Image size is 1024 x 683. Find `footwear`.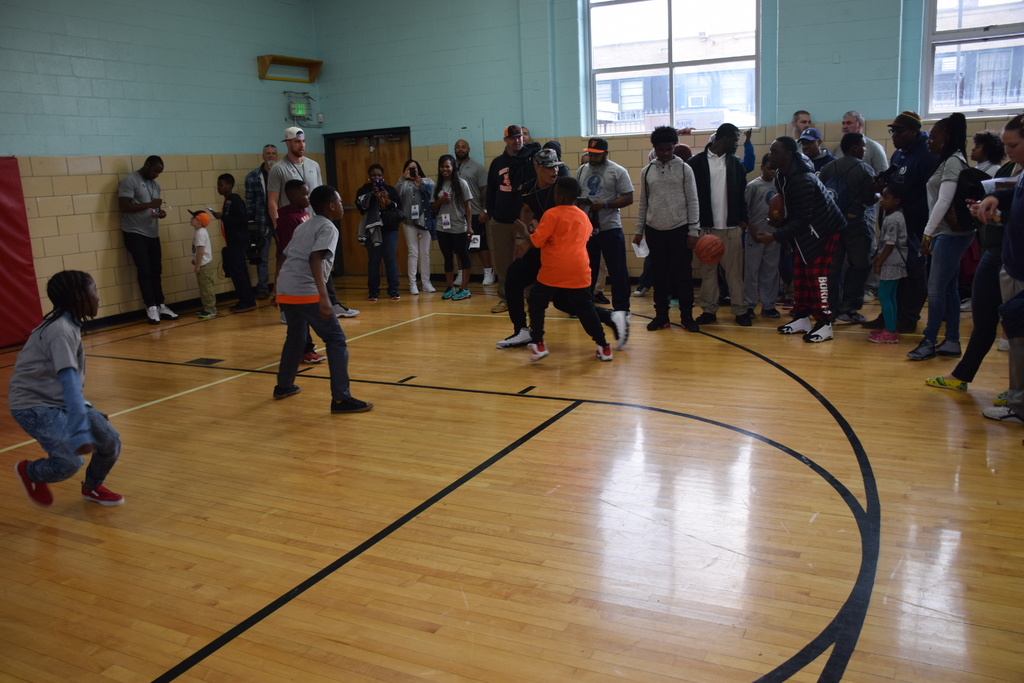
bbox=[645, 308, 673, 327].
